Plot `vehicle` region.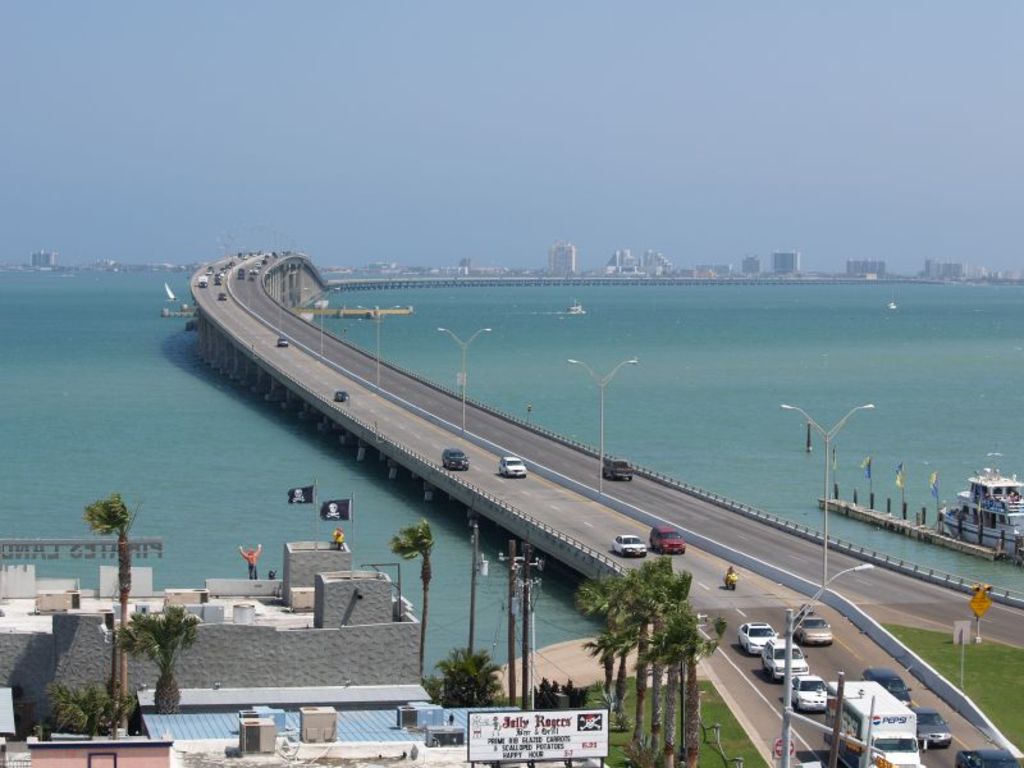
Plotted at [left=782, top=663, right=841, bottom=710].
